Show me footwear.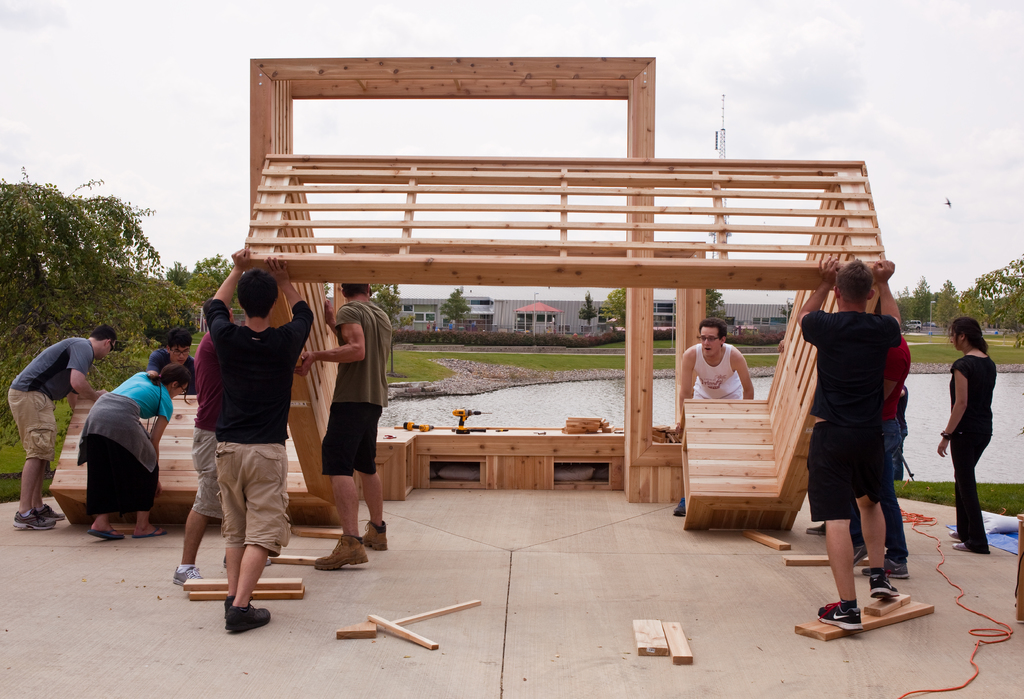
footwear is here: {"left": 35, "top": 502, "right": 68, "bottom": 522}.
